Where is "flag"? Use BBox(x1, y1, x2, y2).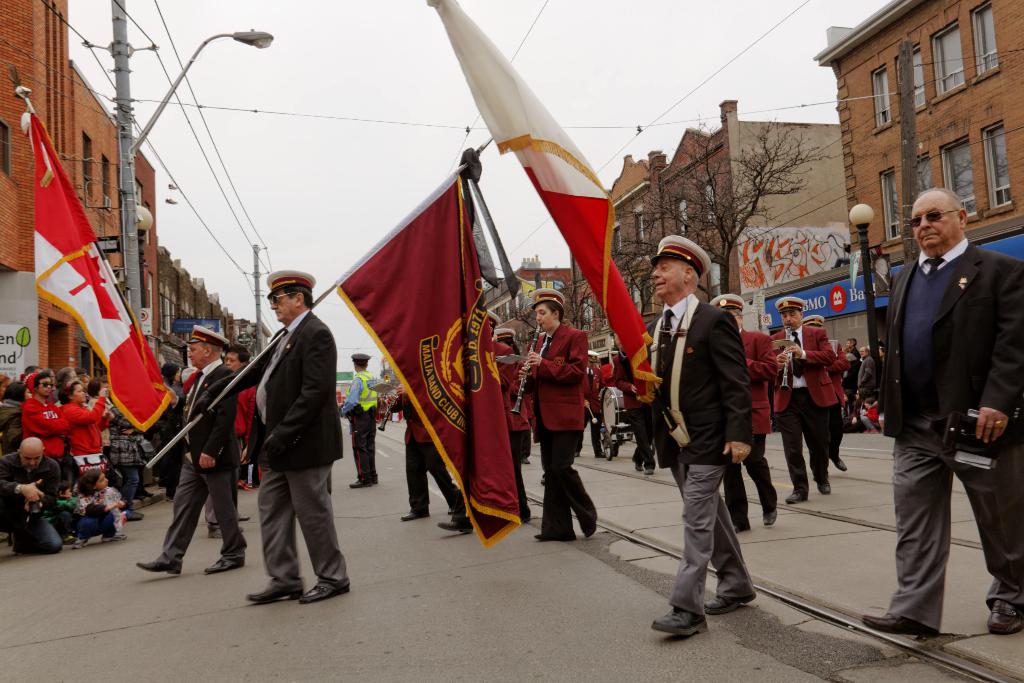
BBox(339, 175, 521, 548).
